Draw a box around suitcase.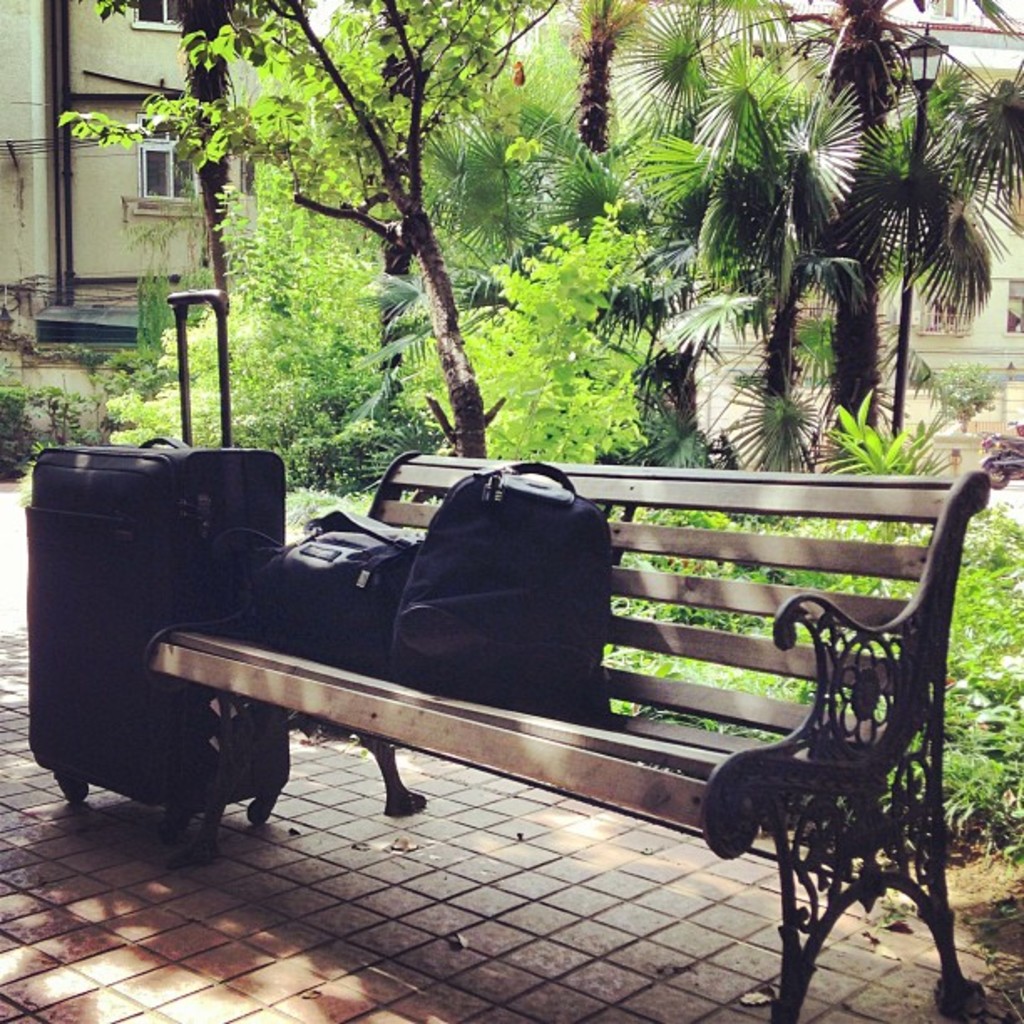
18 286 288 837.
